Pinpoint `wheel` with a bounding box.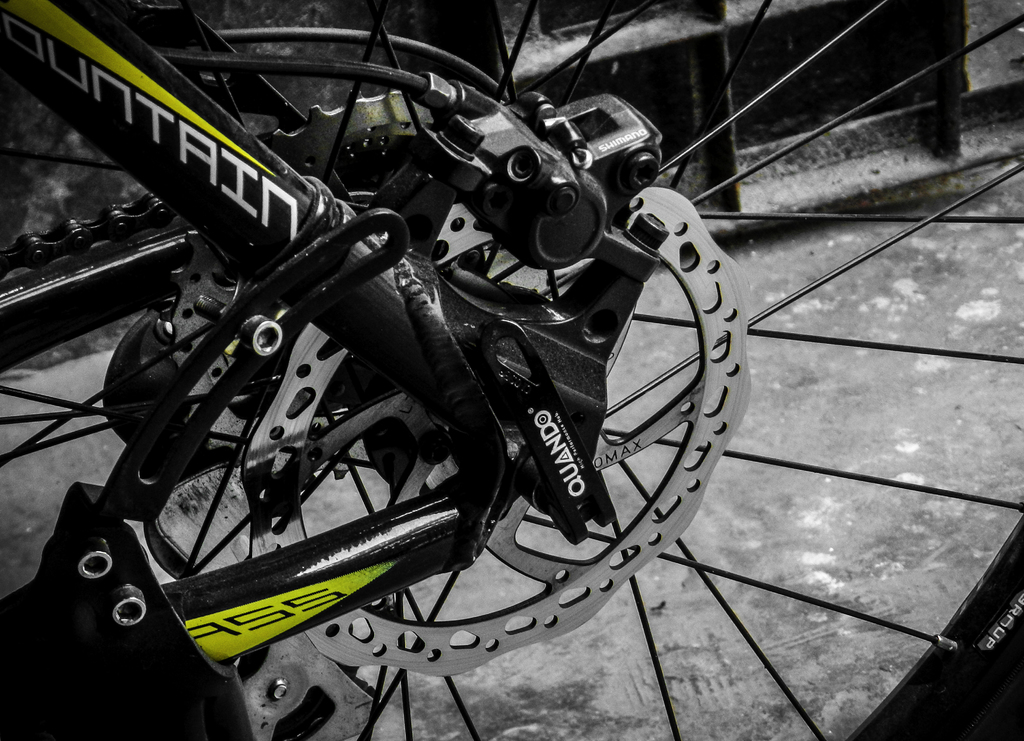
{"x1": 0, "y1": 0, "x2": 1023, "y2": 740}.
